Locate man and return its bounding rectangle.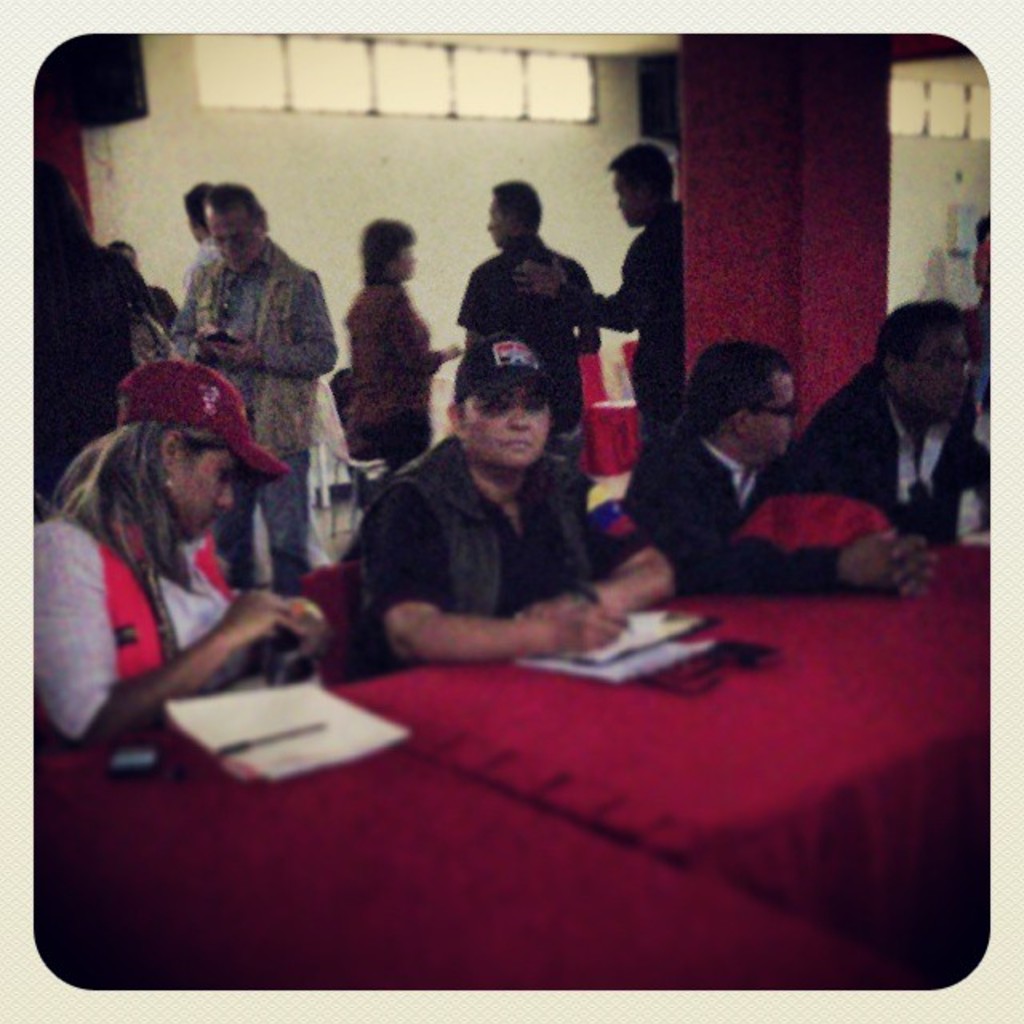
box(160, 182, 338, 592).
